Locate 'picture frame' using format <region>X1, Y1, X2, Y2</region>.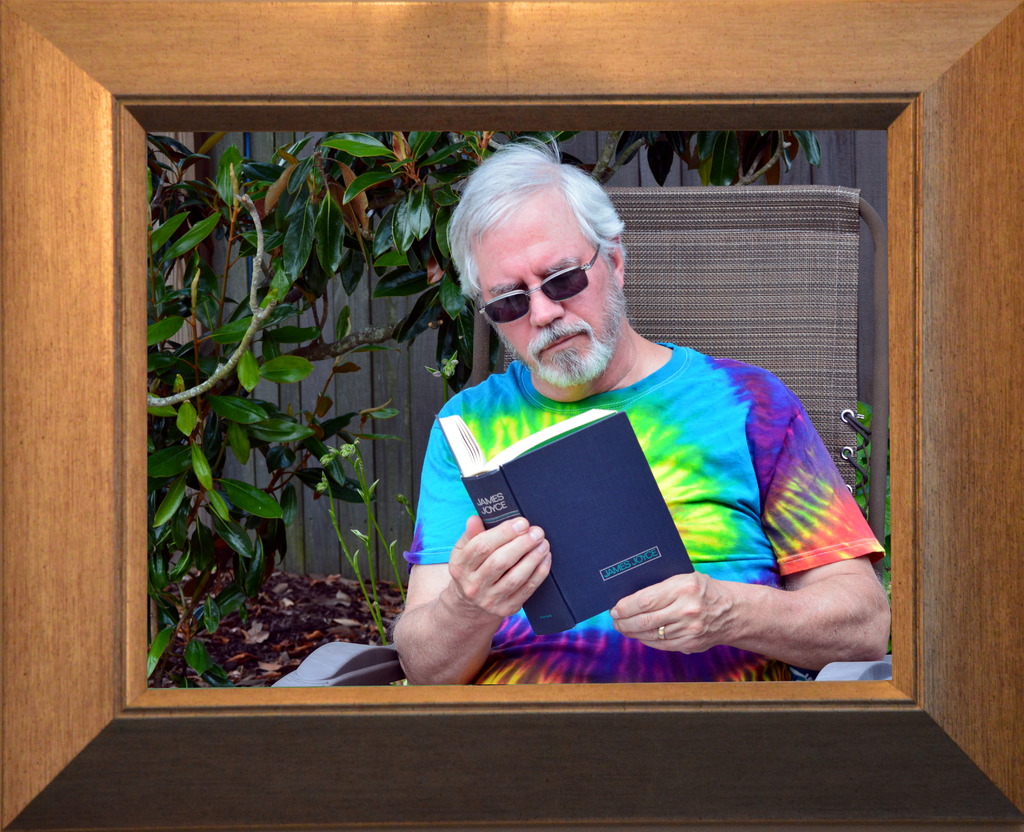
<region>0, 0, 1023, 831</region>.
